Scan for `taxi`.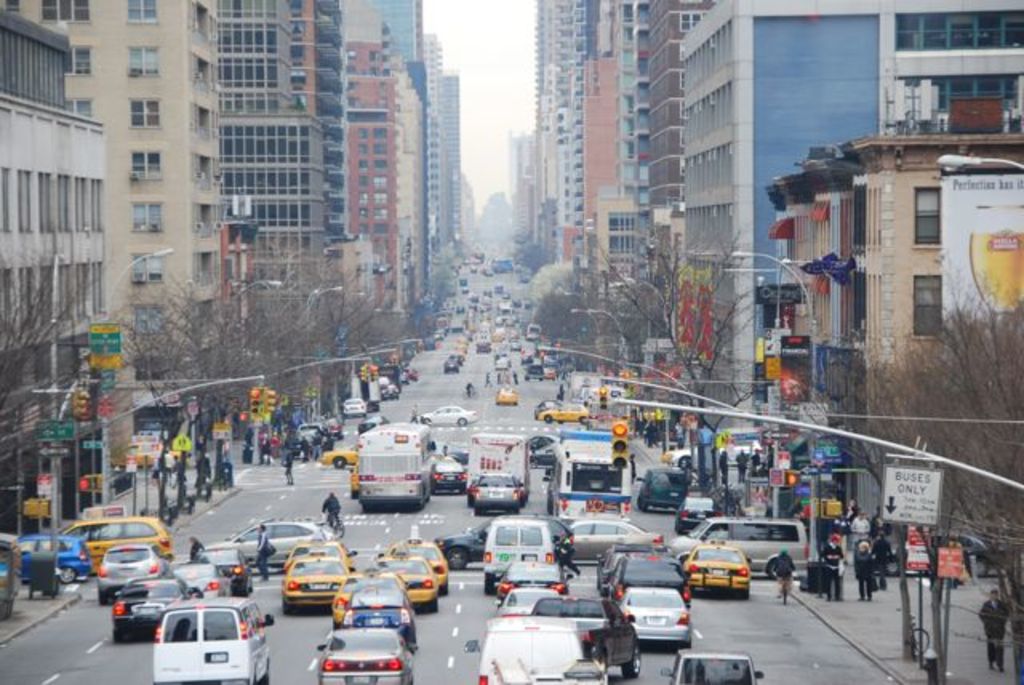
Scan result: 682,547,760,616.
